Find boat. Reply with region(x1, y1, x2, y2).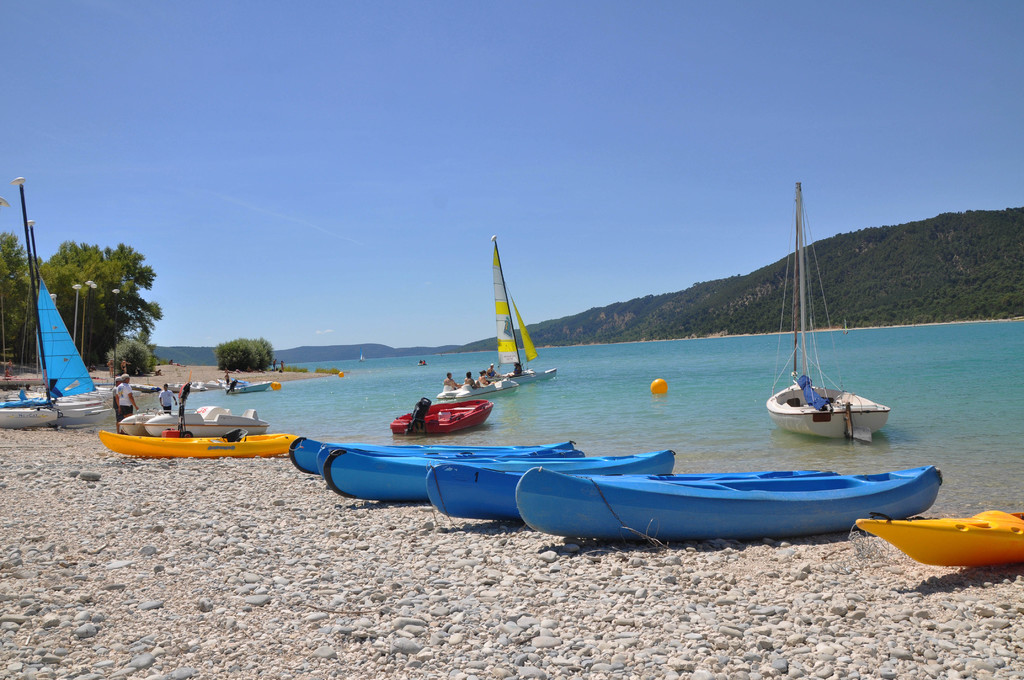
region(127, 410, 269, 440).
